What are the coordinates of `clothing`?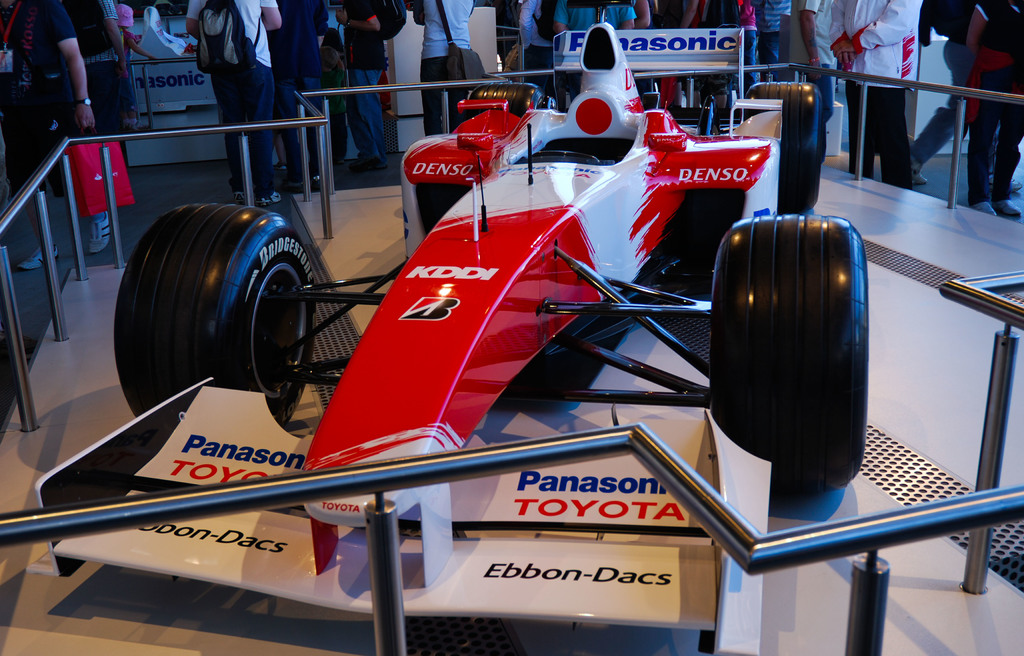
790,0,837,125.
